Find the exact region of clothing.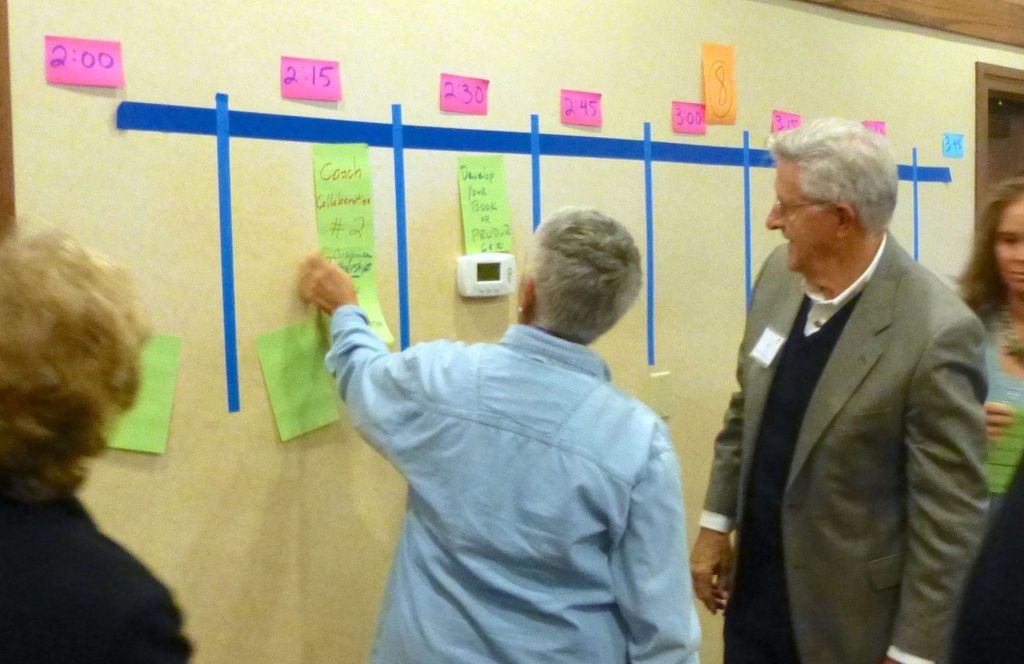
Exact region: l=968, t=449, r=1023, b=663.
